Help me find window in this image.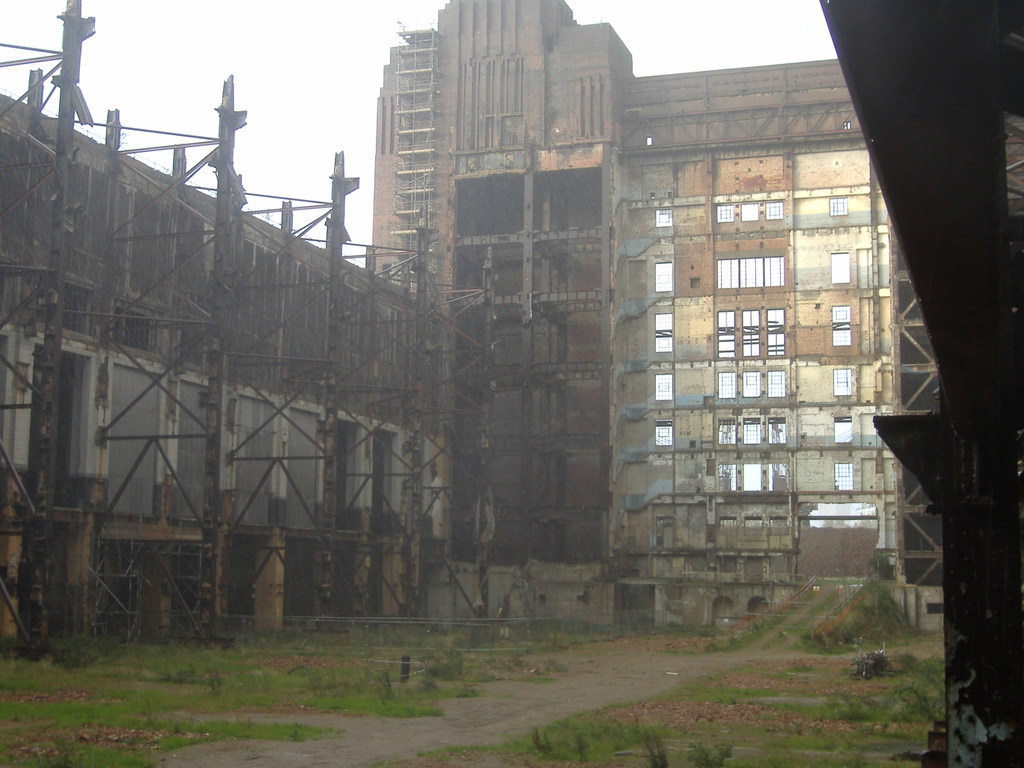
Found it: 659:427:669:447.
